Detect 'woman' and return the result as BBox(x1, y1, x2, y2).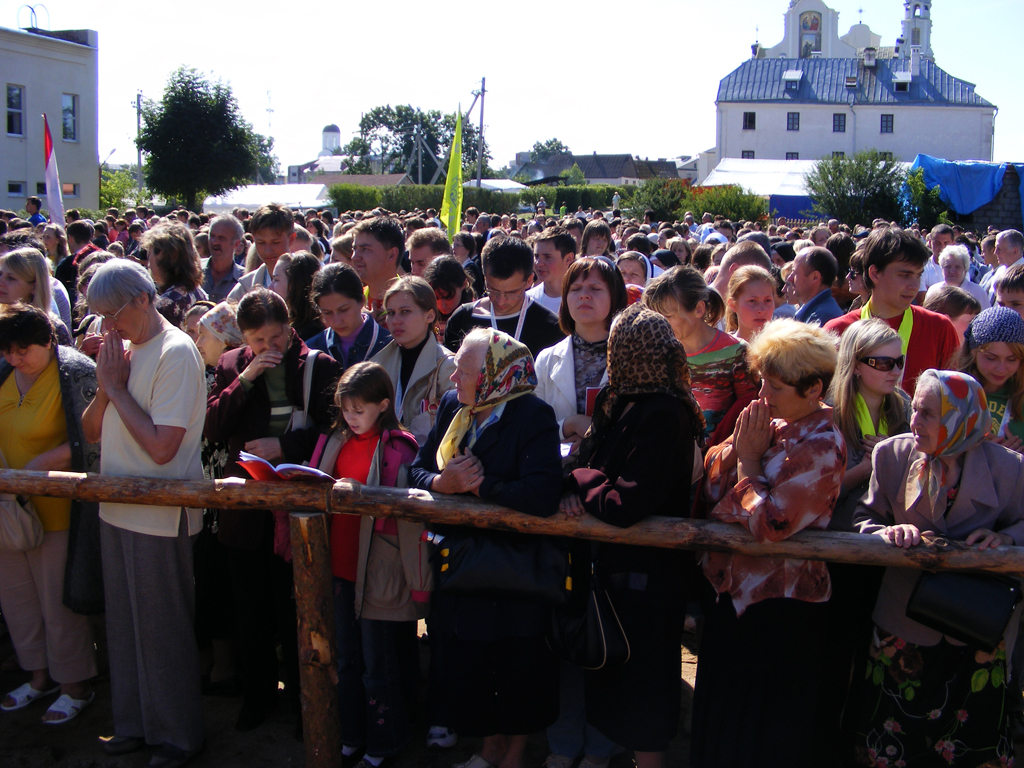
BBox(420, 253, 480, 347).
